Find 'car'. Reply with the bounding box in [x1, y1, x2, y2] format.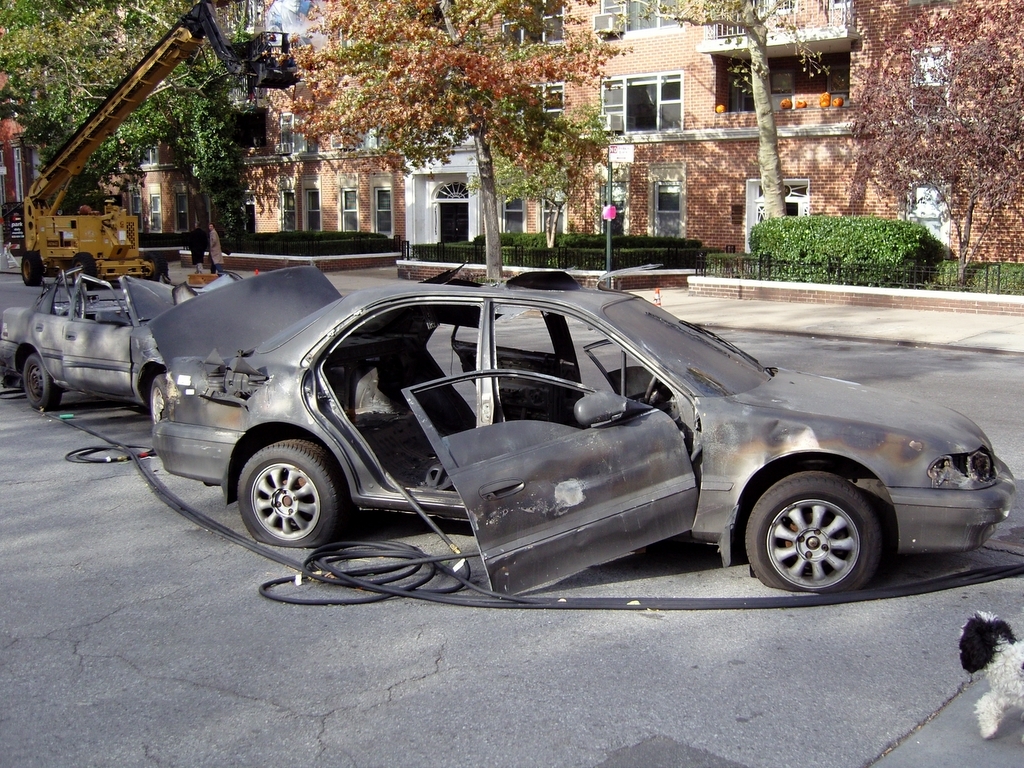
[0, 270, 234, 411].
